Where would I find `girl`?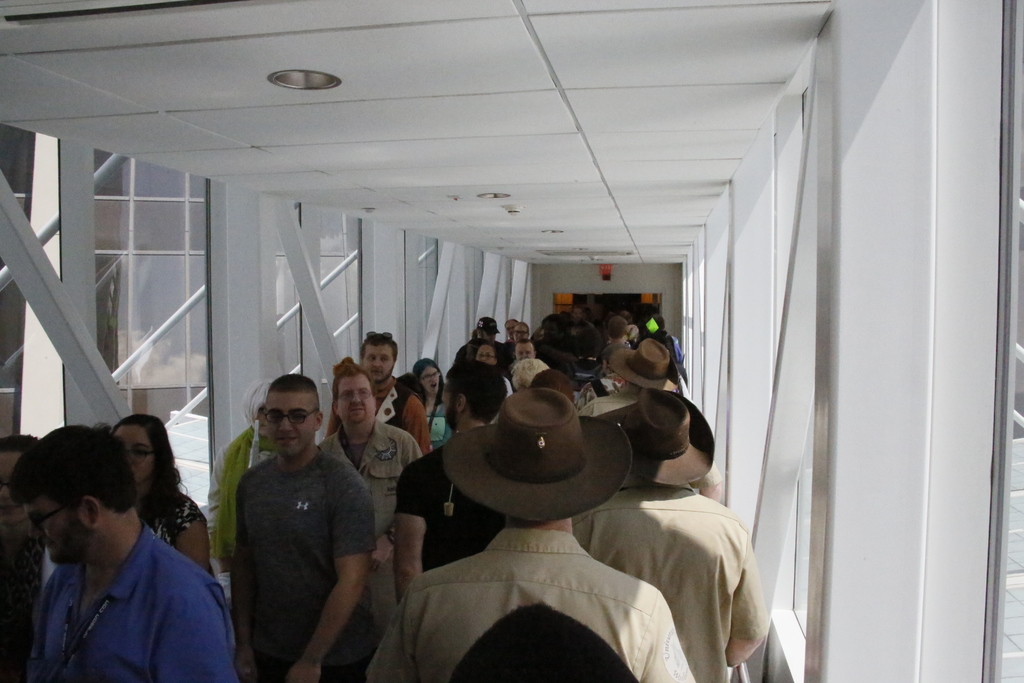
At [x1=406, y1=350, x2=454, y2=457].
